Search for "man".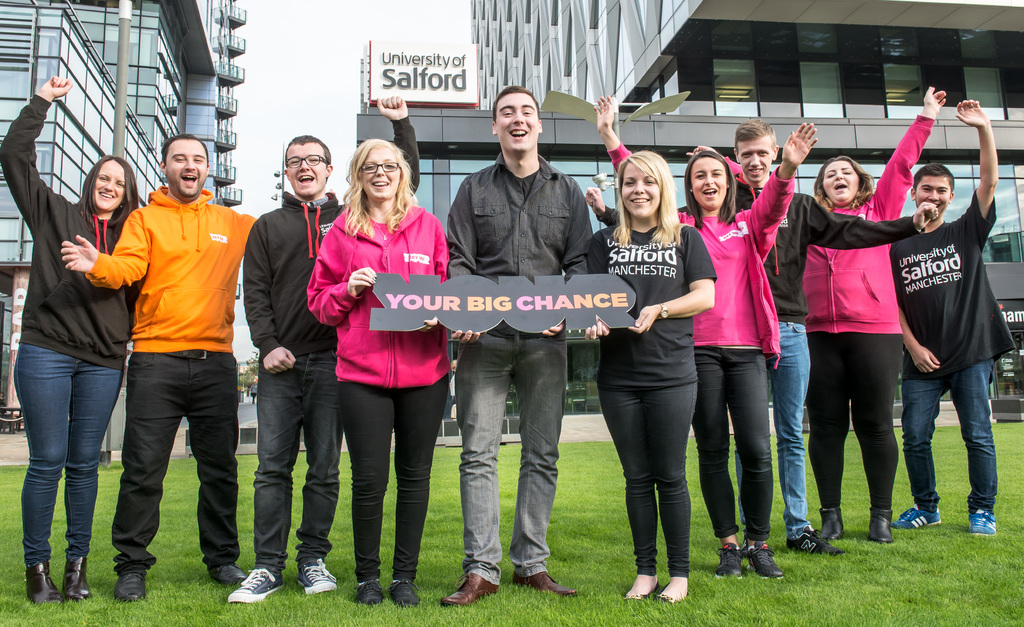
Found at {"left": 444, "top": 85, "right": 591, "bottom": 607}.
